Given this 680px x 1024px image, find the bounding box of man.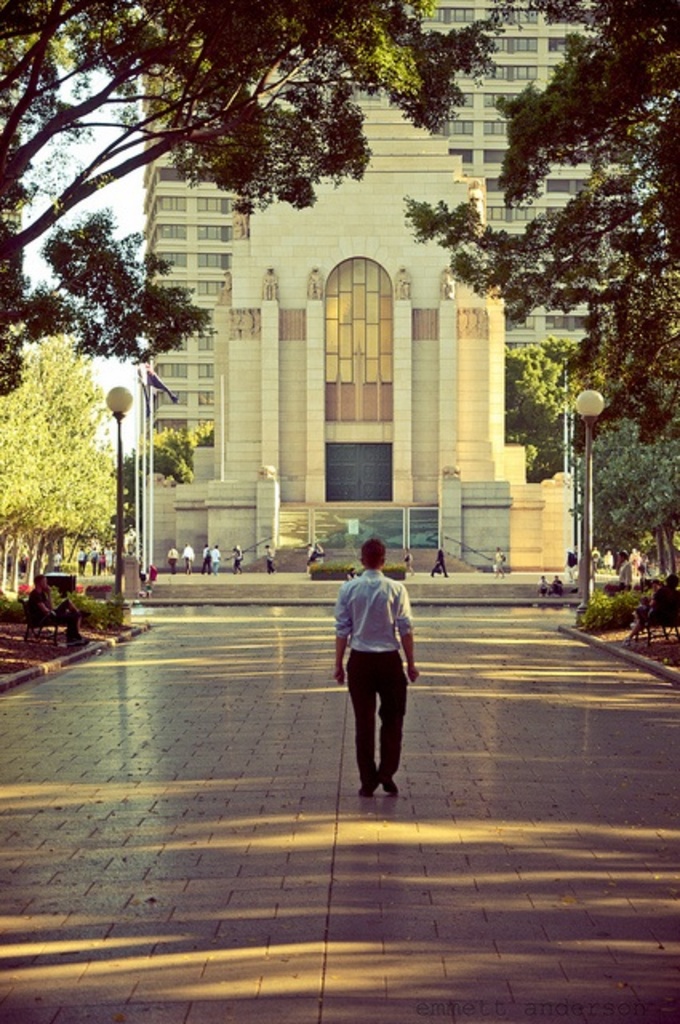
left=328, top=541, right=421, bottom=808.
